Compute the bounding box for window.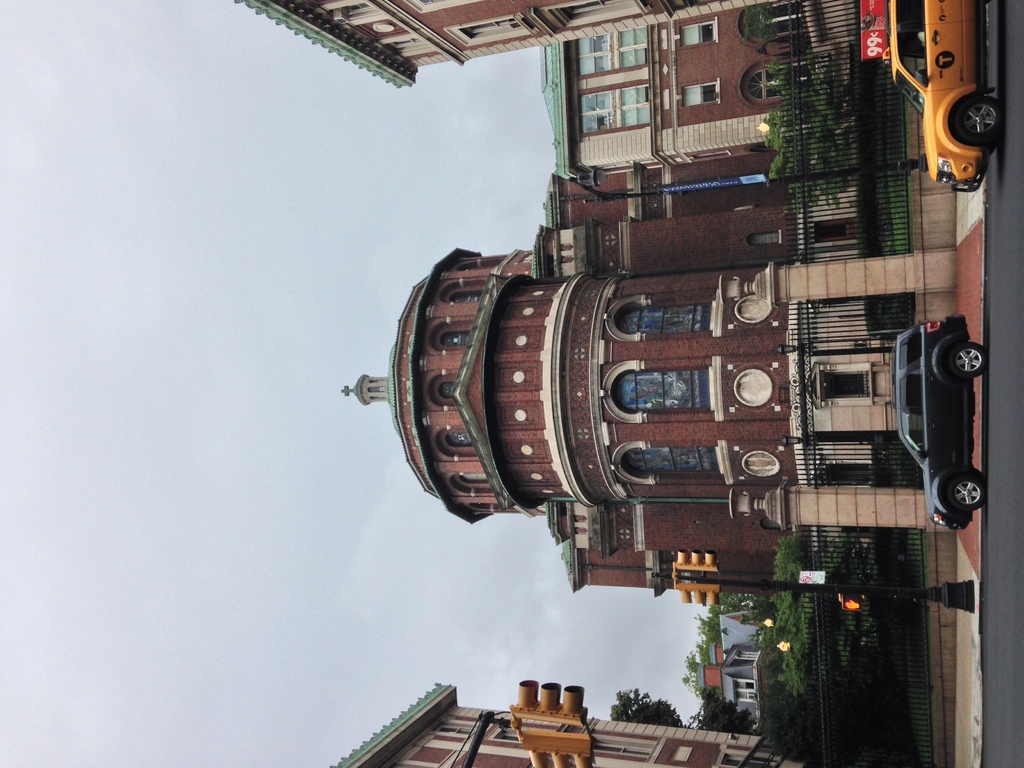
x1=437, y1=326, x2=470, y2=348.
